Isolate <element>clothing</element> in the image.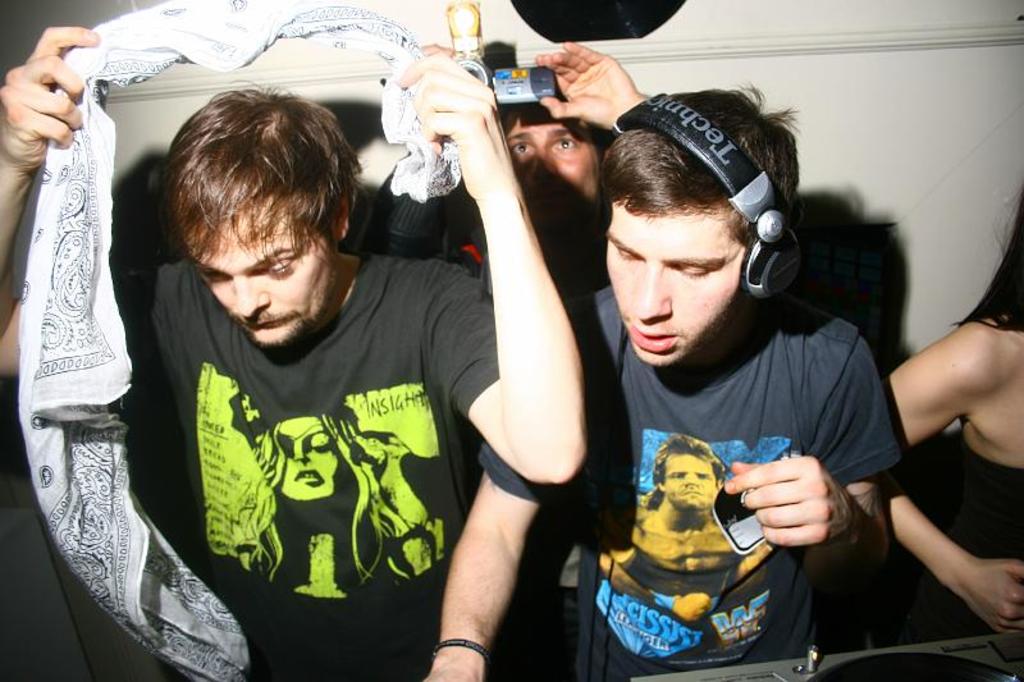
Isolated region: (480, 271, 900, 681).
